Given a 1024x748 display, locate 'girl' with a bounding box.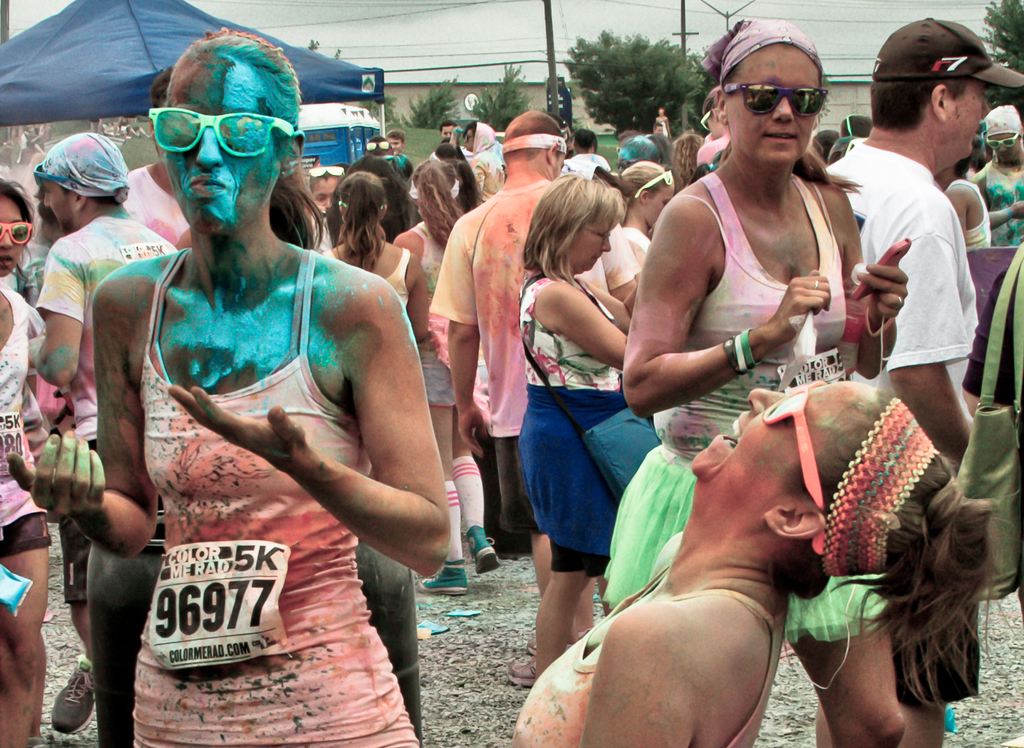
Located: region(0, 175, 56, 747).
